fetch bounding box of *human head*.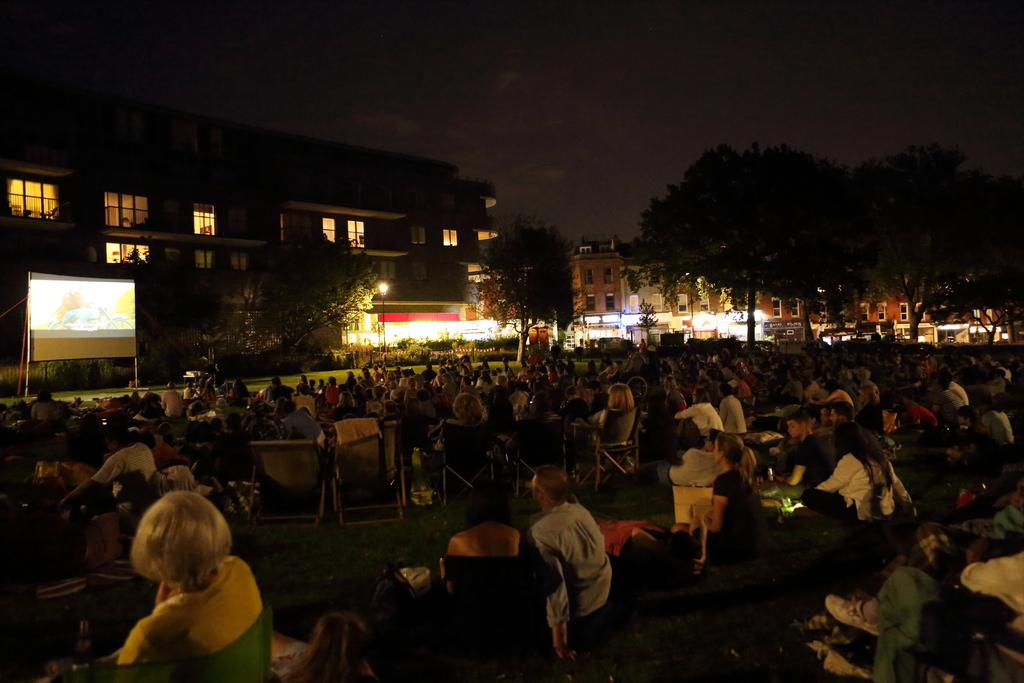
Bbox: locate(957, 403, 980, 427).
